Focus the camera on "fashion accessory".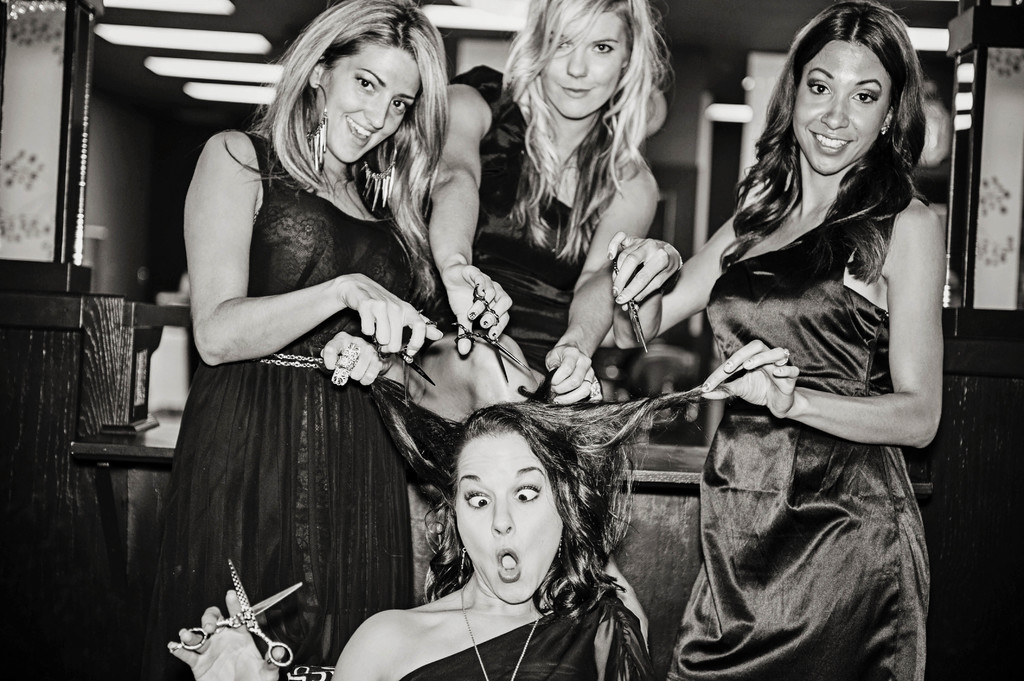
Focus region: Rect(467, 310, 476, 320).
